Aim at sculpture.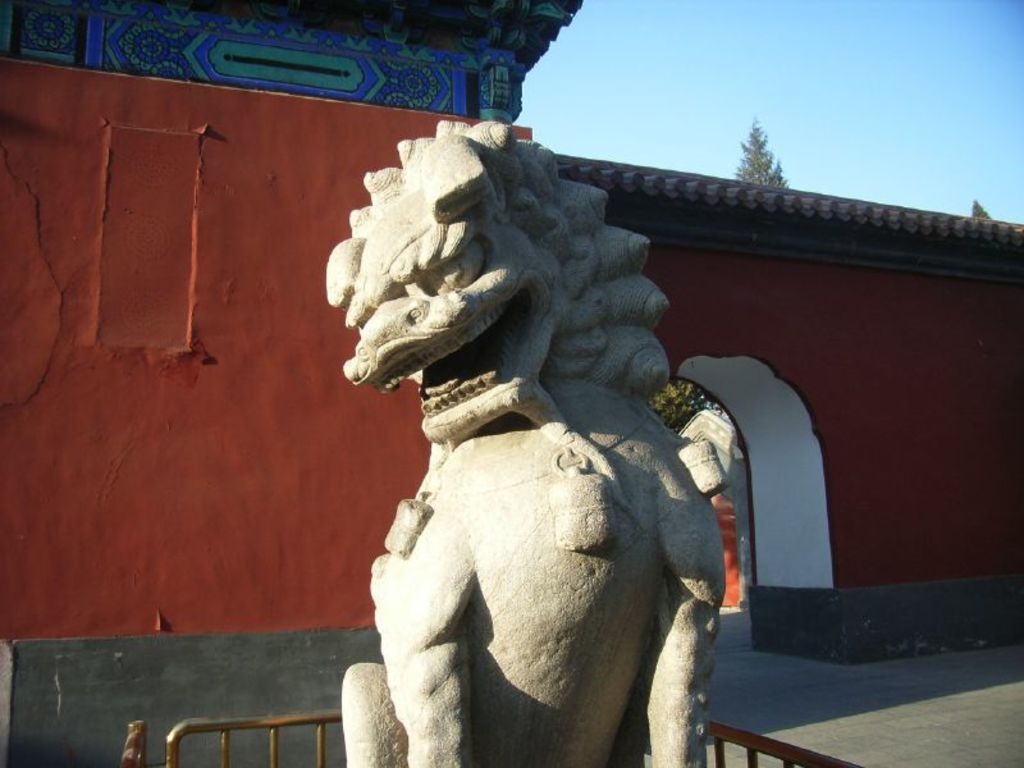
Aimed at crop(328, 105, 750, 759).
